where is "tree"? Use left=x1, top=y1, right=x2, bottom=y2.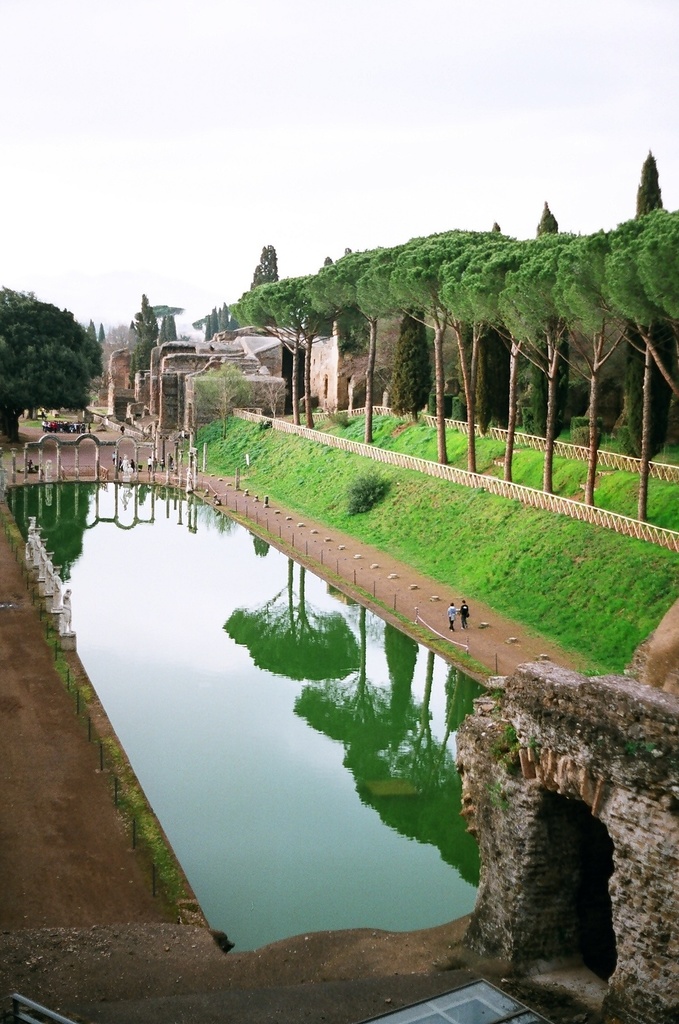
left=400, top=221, right=454, bottom=462.
